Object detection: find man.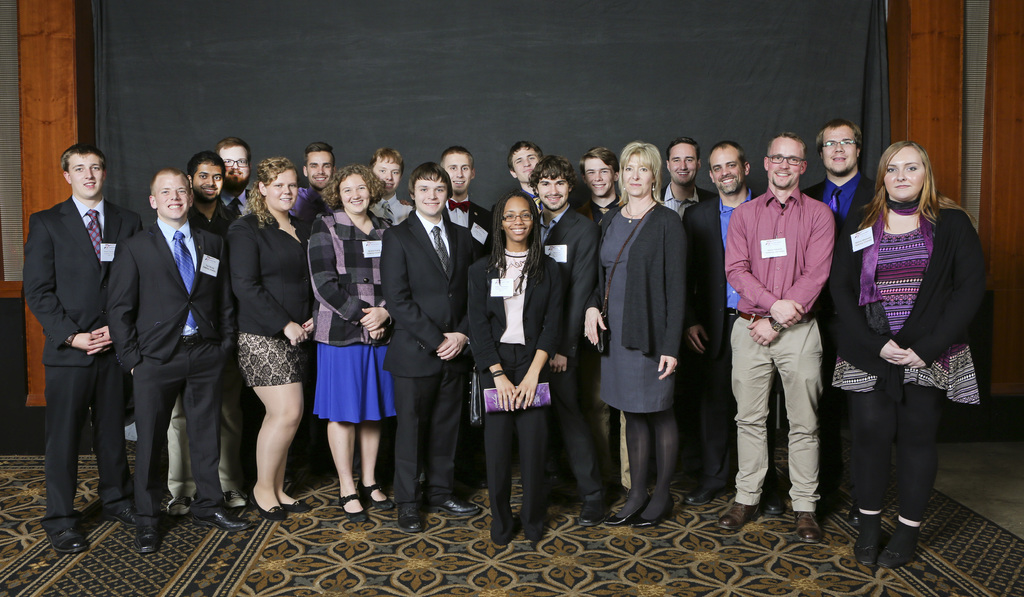
362:147:415:229.
